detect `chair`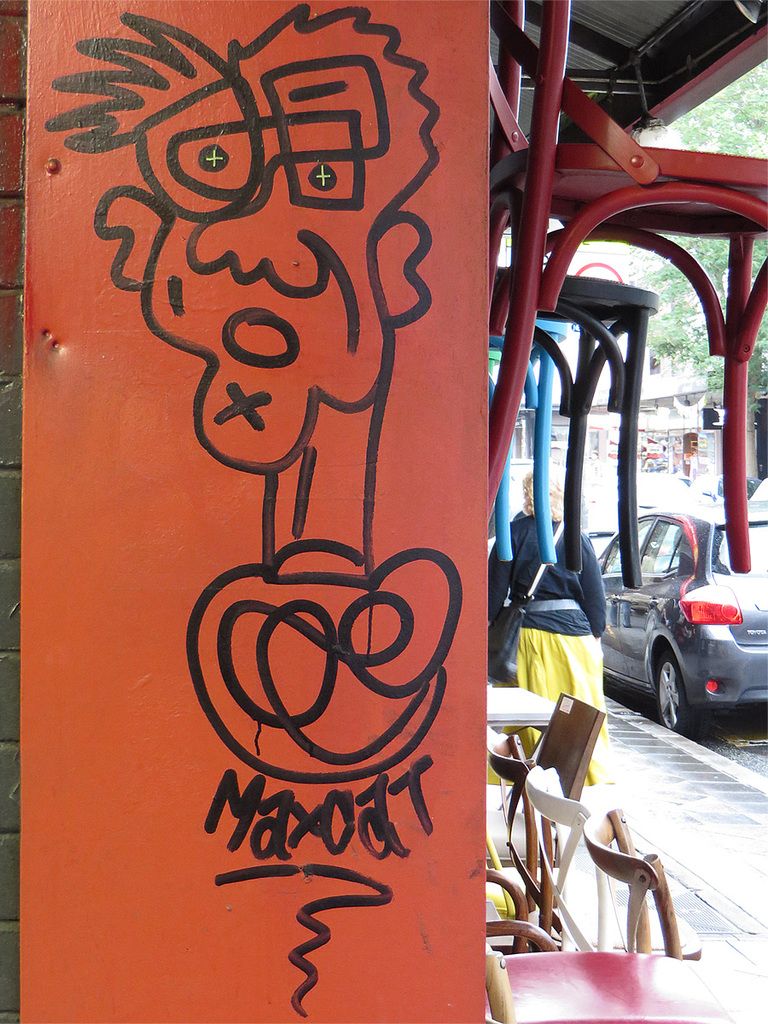
region(494, 247, 660, 585)
